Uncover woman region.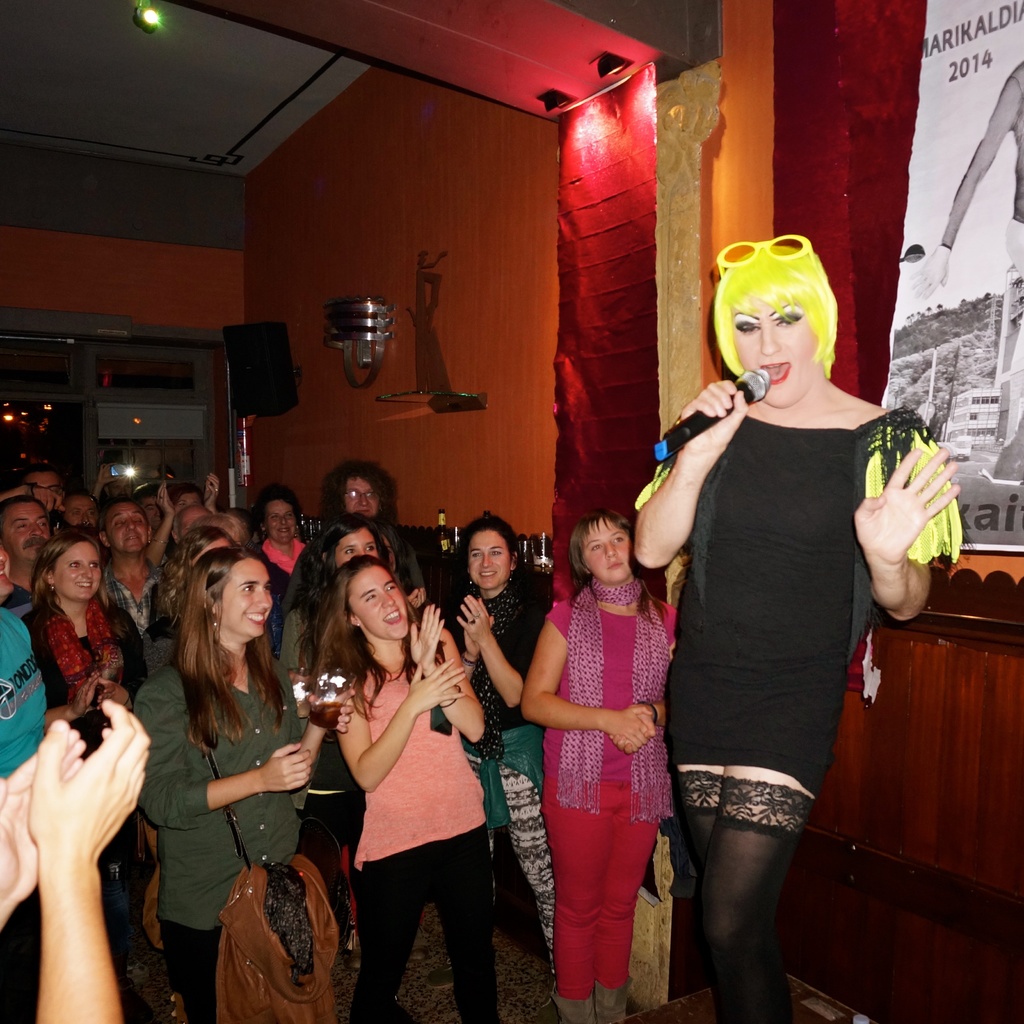
Uncovered: Rect(630, 234, 964, 1023).
